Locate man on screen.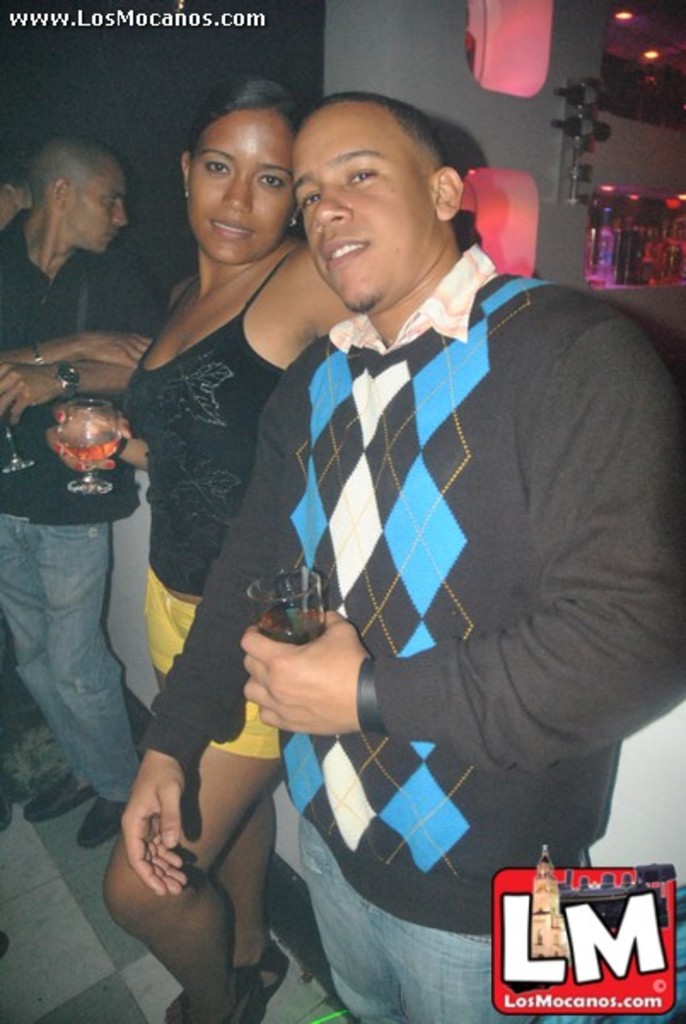
On screen at {"x1": 164, "y1": 97, "x2": 672, "y2": 928}.
